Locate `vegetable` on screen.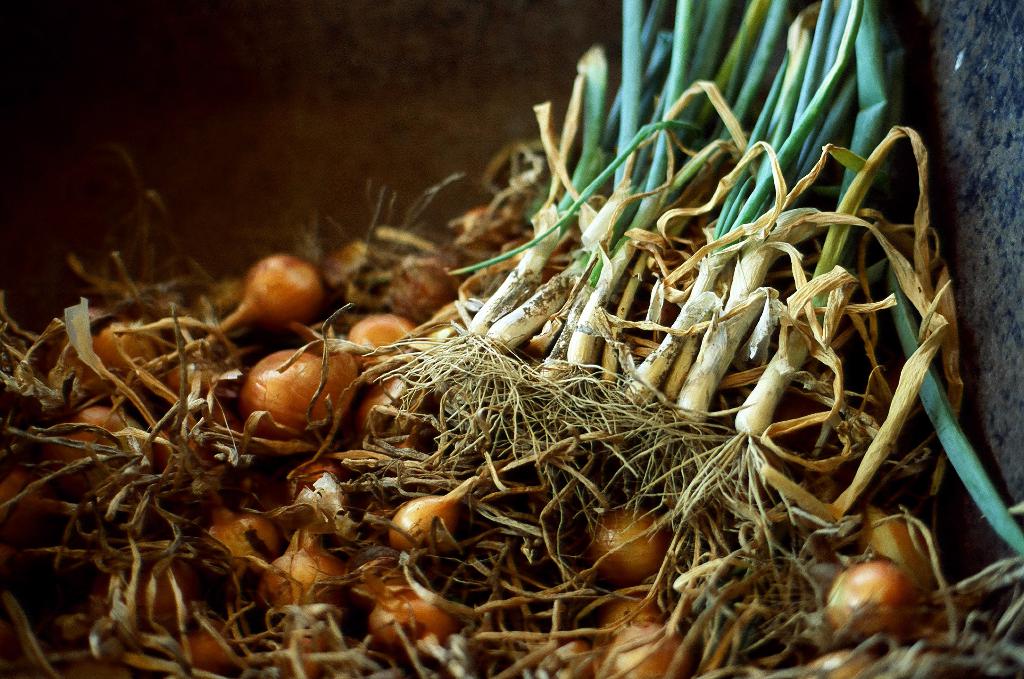
On screen at {"x1": 383, "y1": 465, "x2": 485, "y2": 564}.
